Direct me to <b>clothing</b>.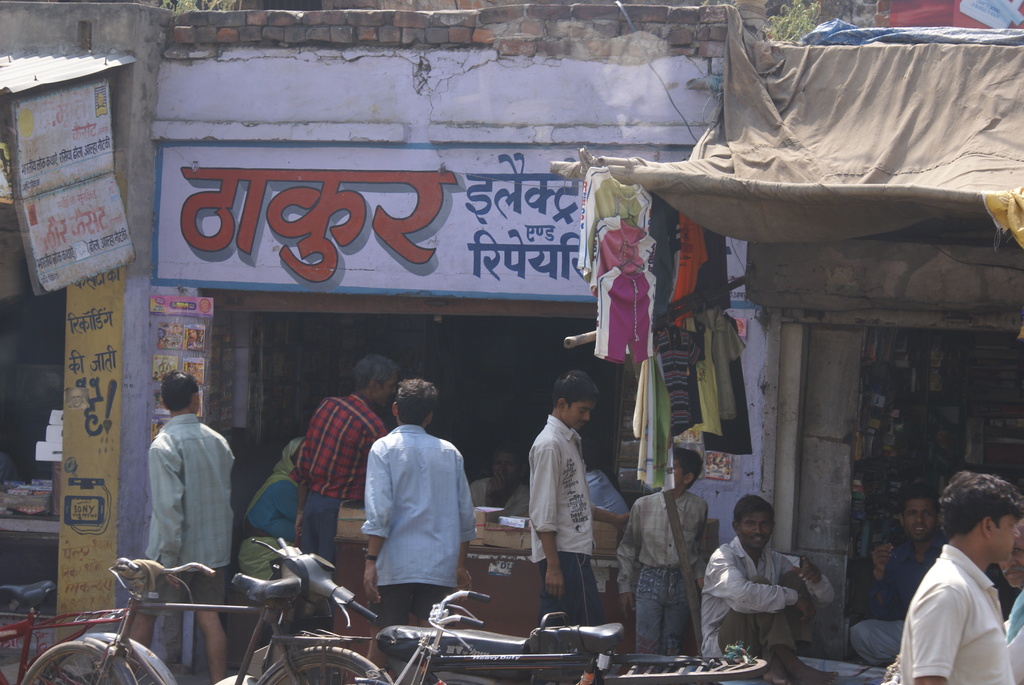
Direction: {"left": 142, "top": 407, "right": 235, "bottom": 617}.
